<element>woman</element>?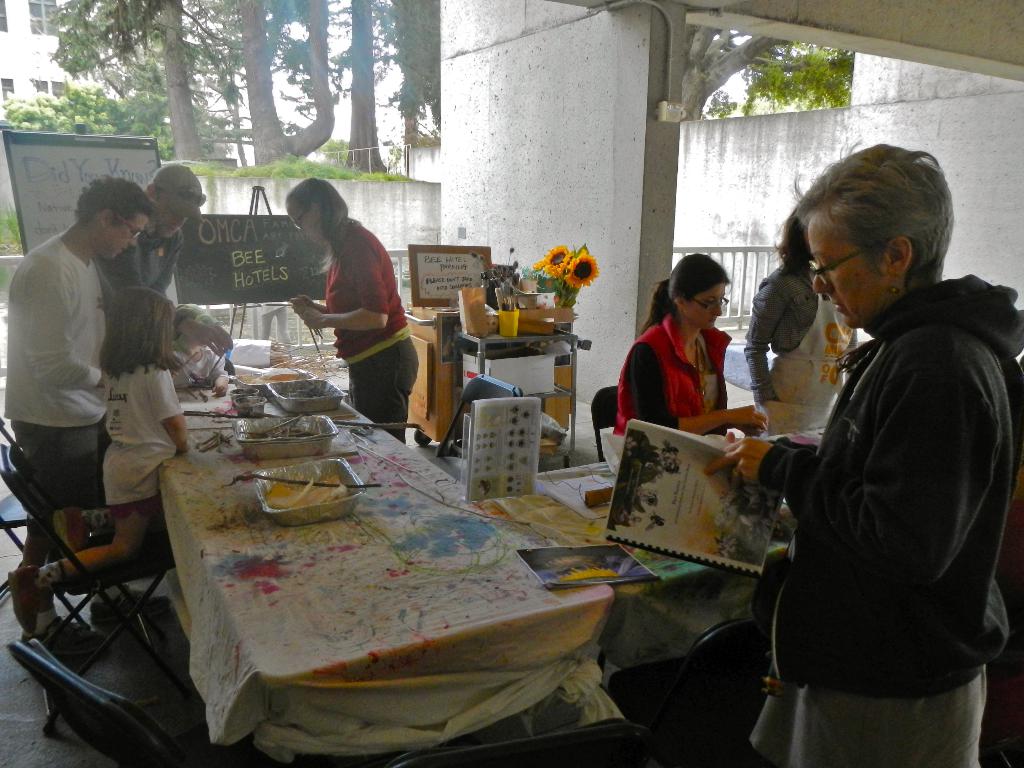
x1=739, y1=189, x2=857, y2=452
